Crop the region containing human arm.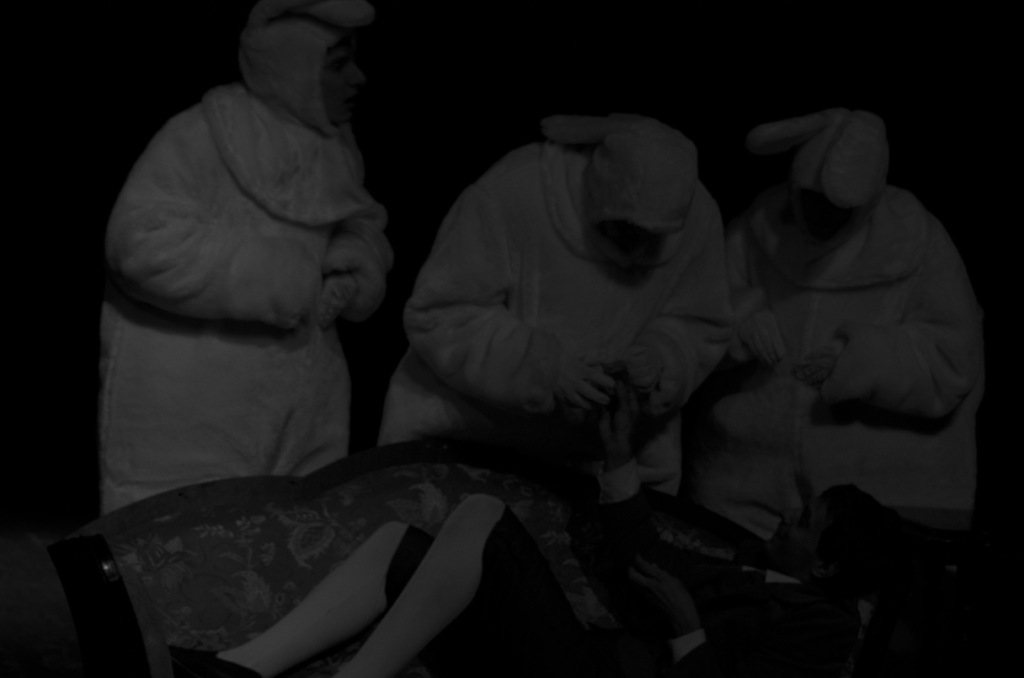
Crop region: (320, 179, 399, 333).
